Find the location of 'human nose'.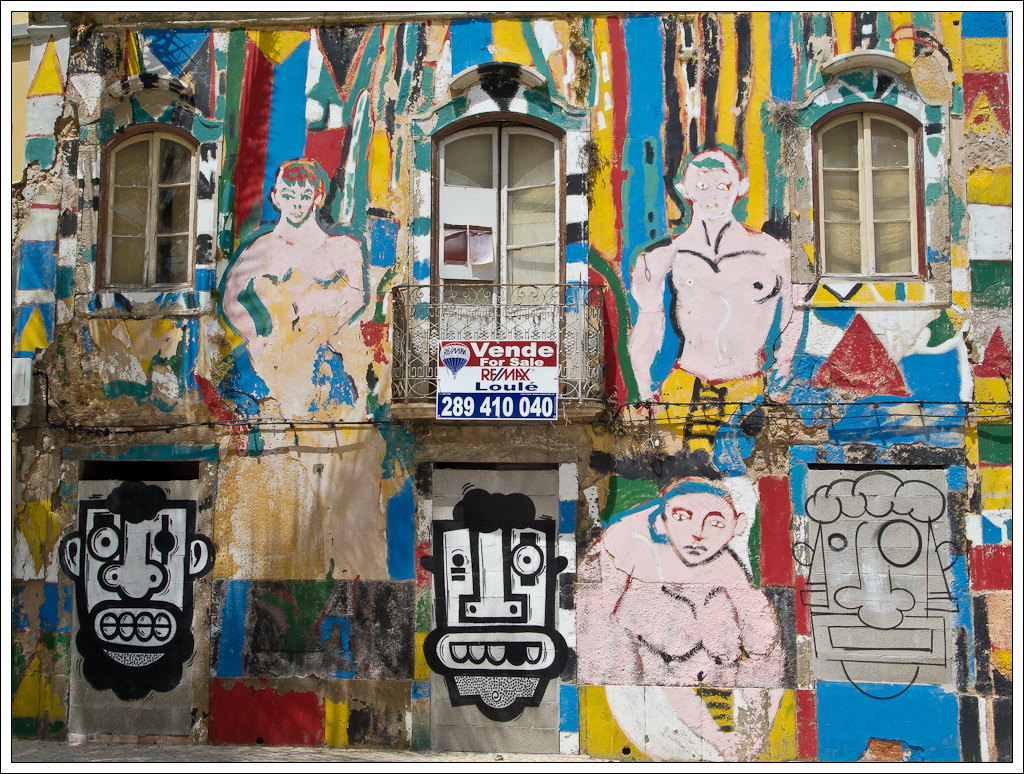
Location: <box>457,531,528,620</box>.
